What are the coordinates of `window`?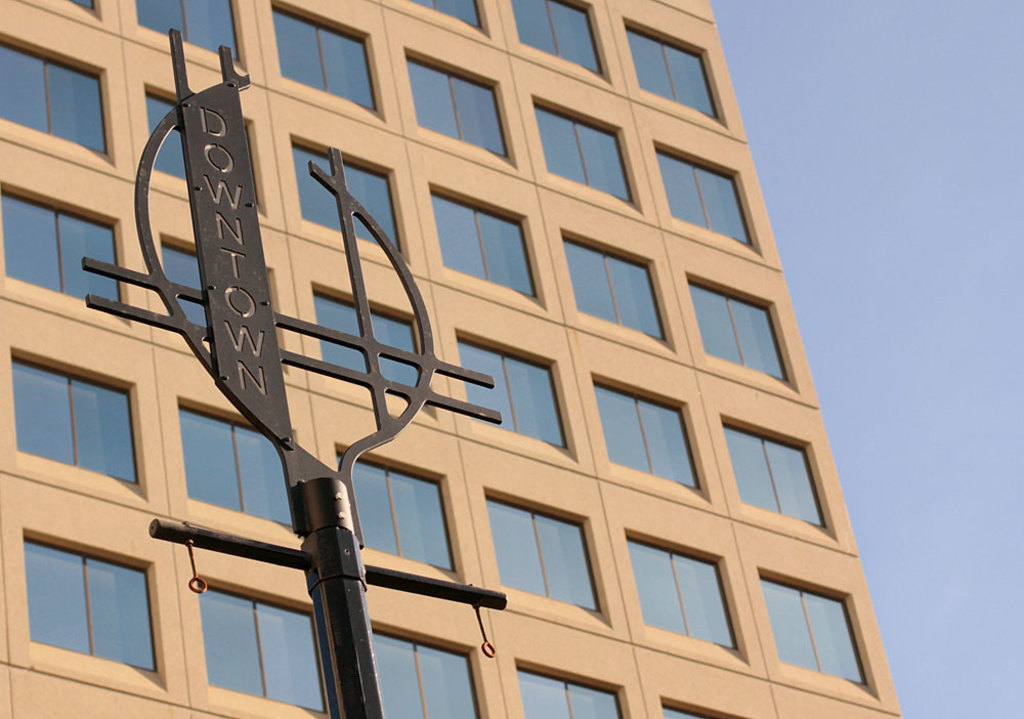
box=[684, 269, 802, 399].
